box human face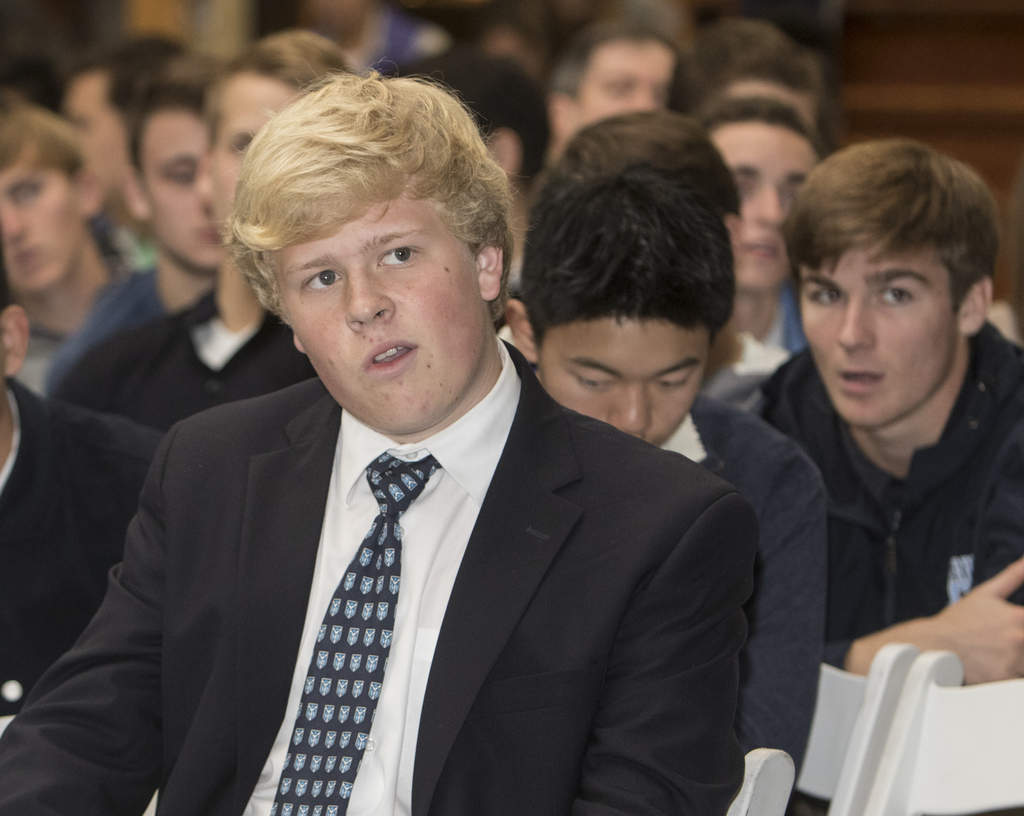
pyautogui.locateOnScreen(214, 77, 305, 237)
